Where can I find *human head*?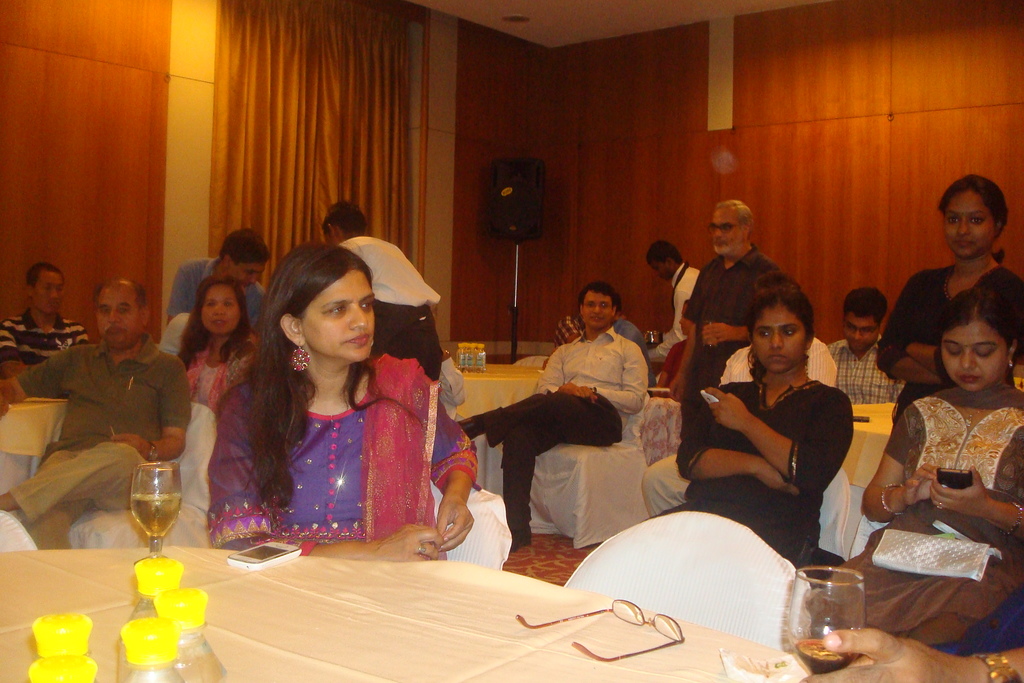
You can find it at (755,273,800,290).
